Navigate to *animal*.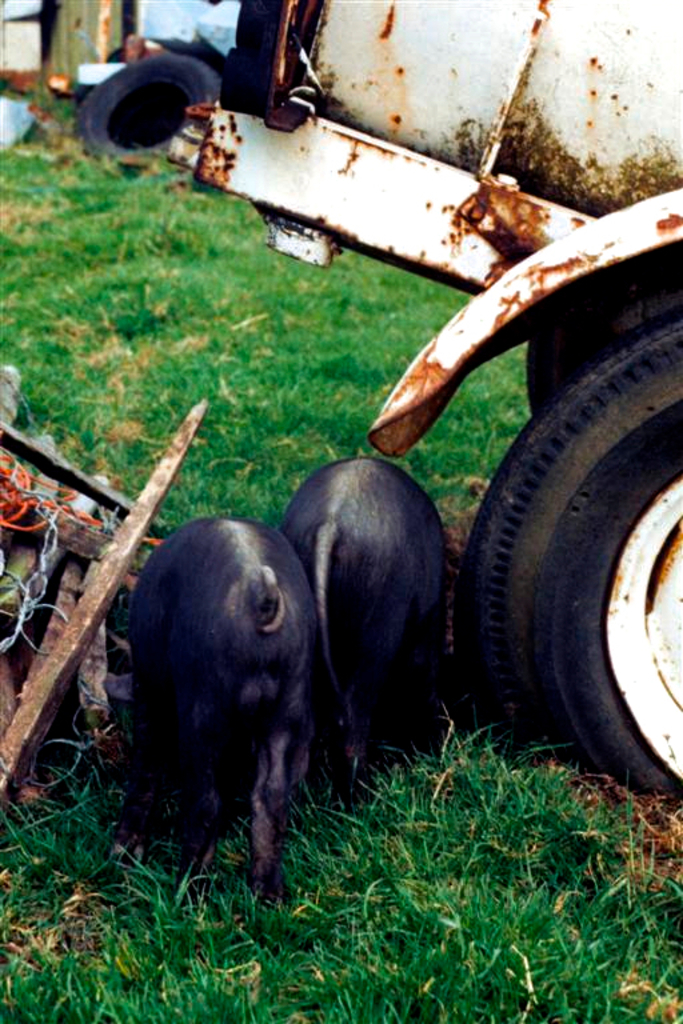
Navigation target: Rect(120, 517, 321, 899).
